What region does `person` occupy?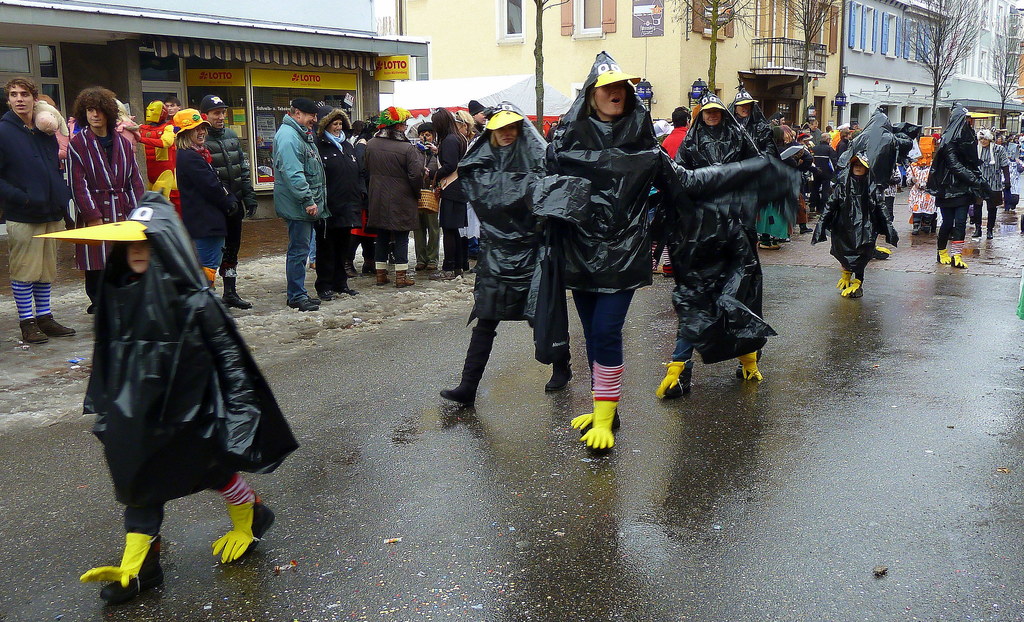
rect(182, 97, 271, 341).
